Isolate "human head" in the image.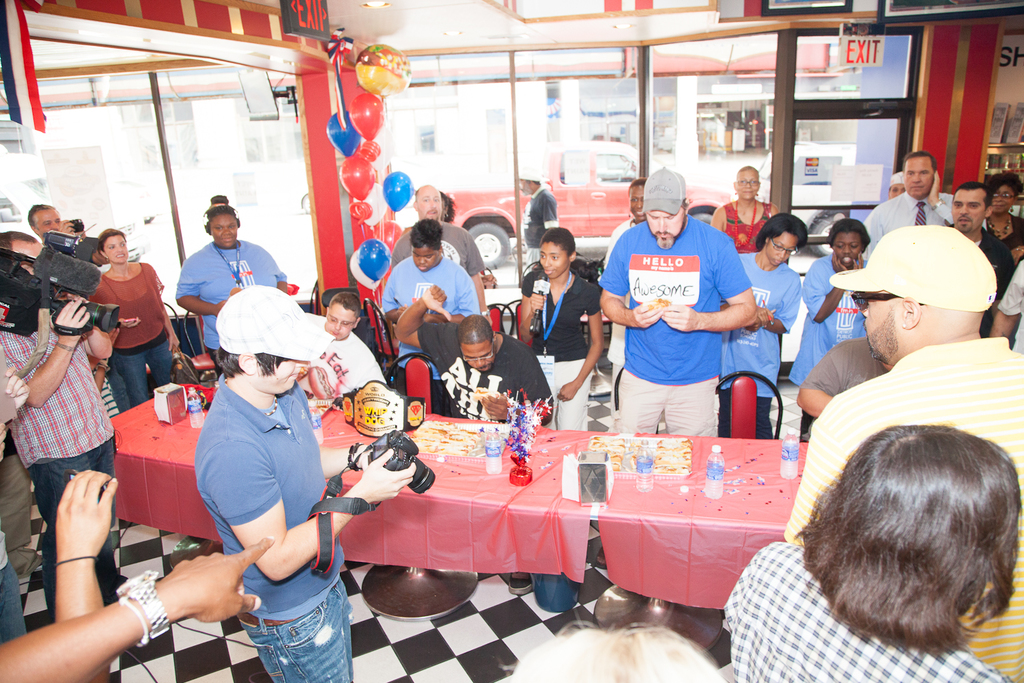
Isolated region: 853/225/997/366.
